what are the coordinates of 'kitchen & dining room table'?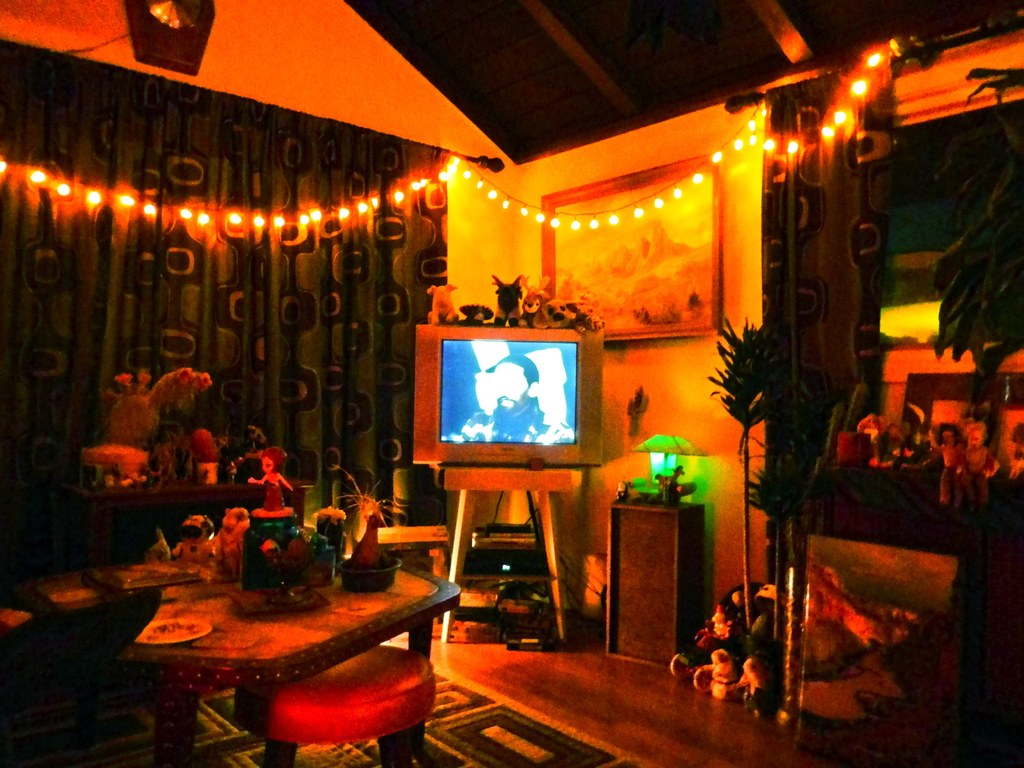
[95, 524, 484, 751].
